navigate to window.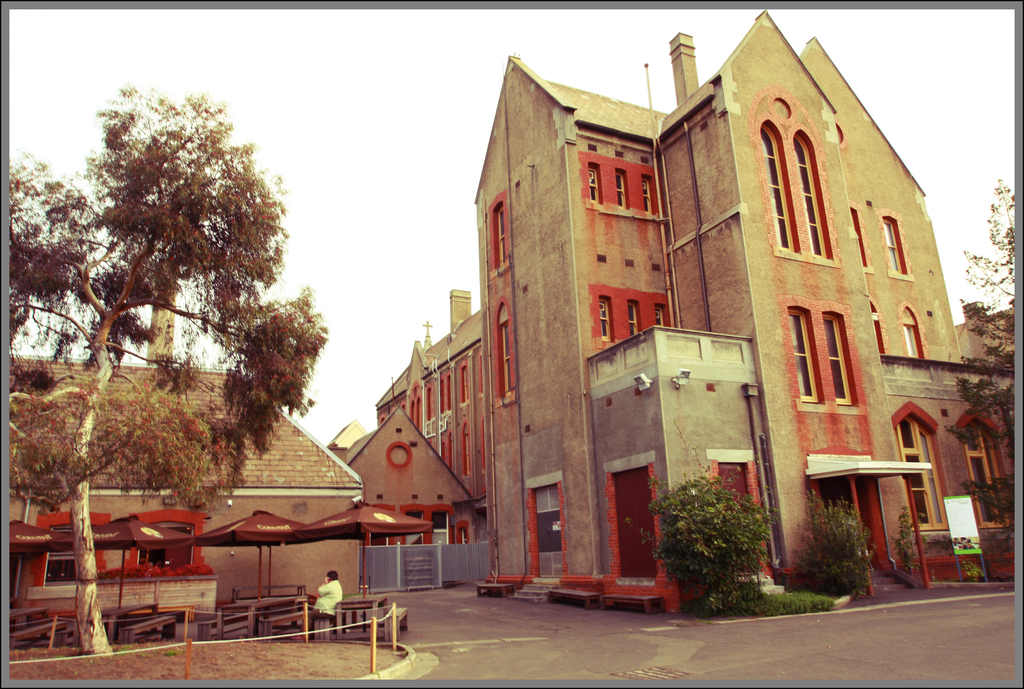
Navigation target: [x1=490, y1=202, x2=514, y2=279].
